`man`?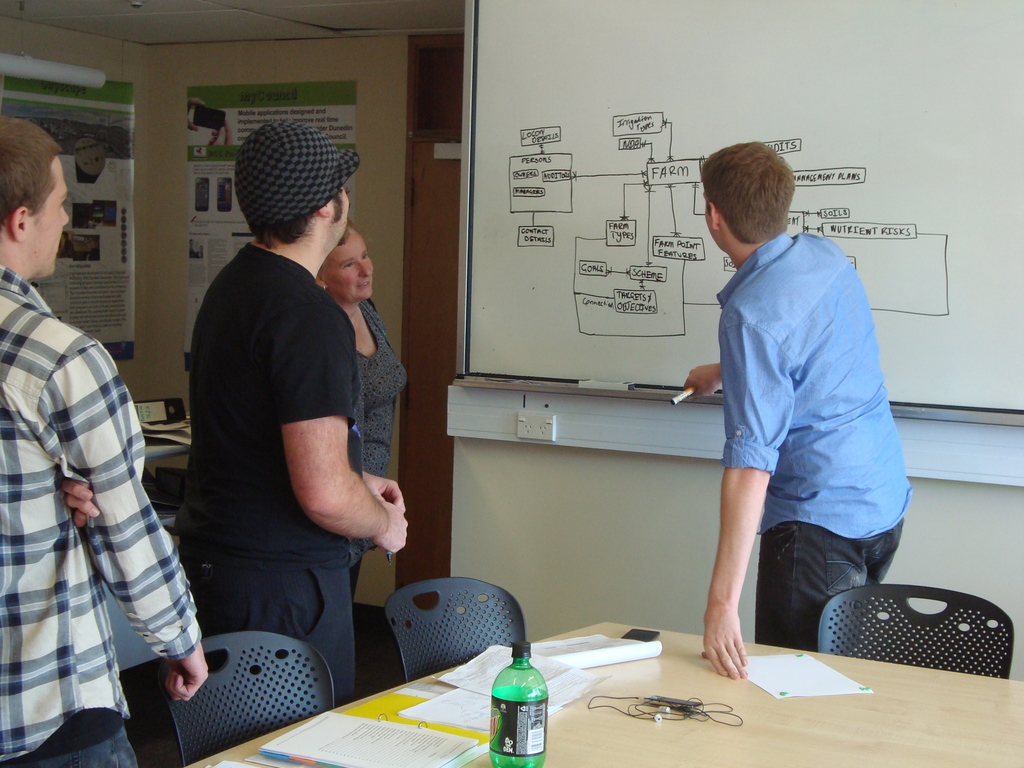
Rect(678, 140, 918, 678)
